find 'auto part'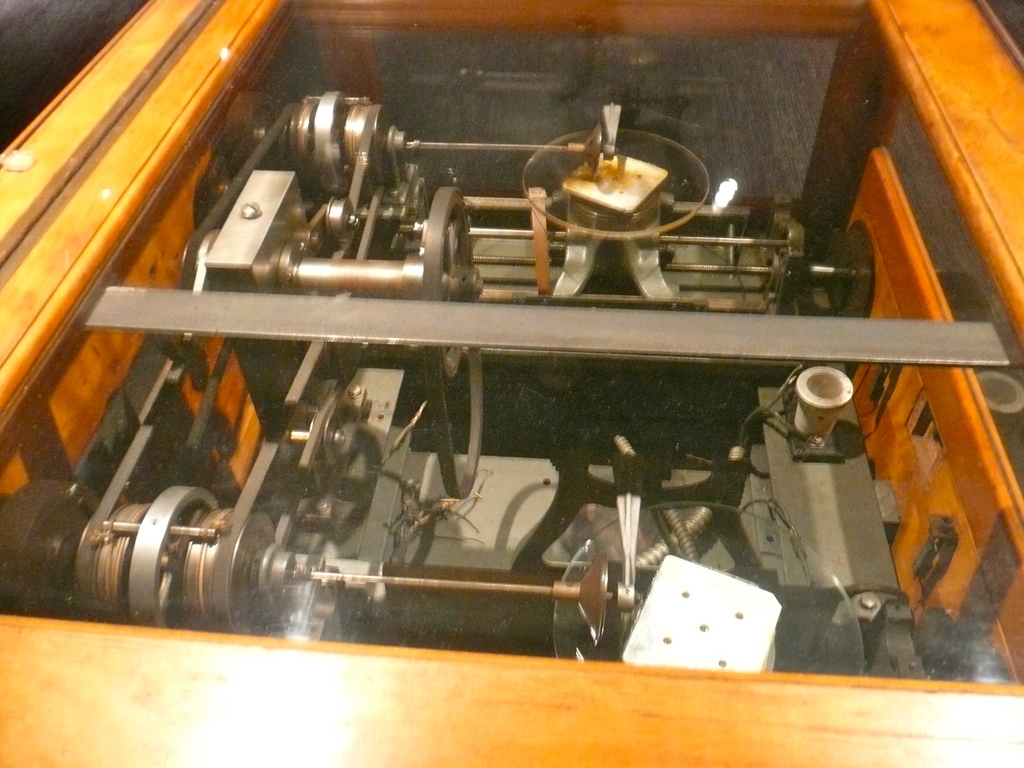
<region>0, 333, 941, 682</region>
